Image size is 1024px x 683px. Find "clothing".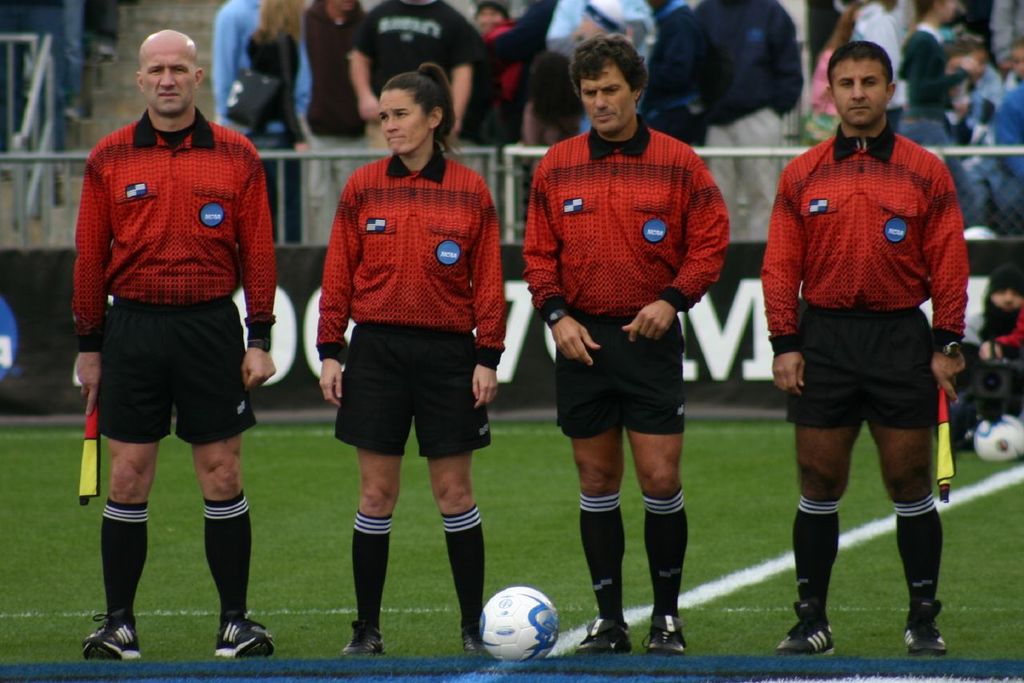
472, 14, 531, 144.
